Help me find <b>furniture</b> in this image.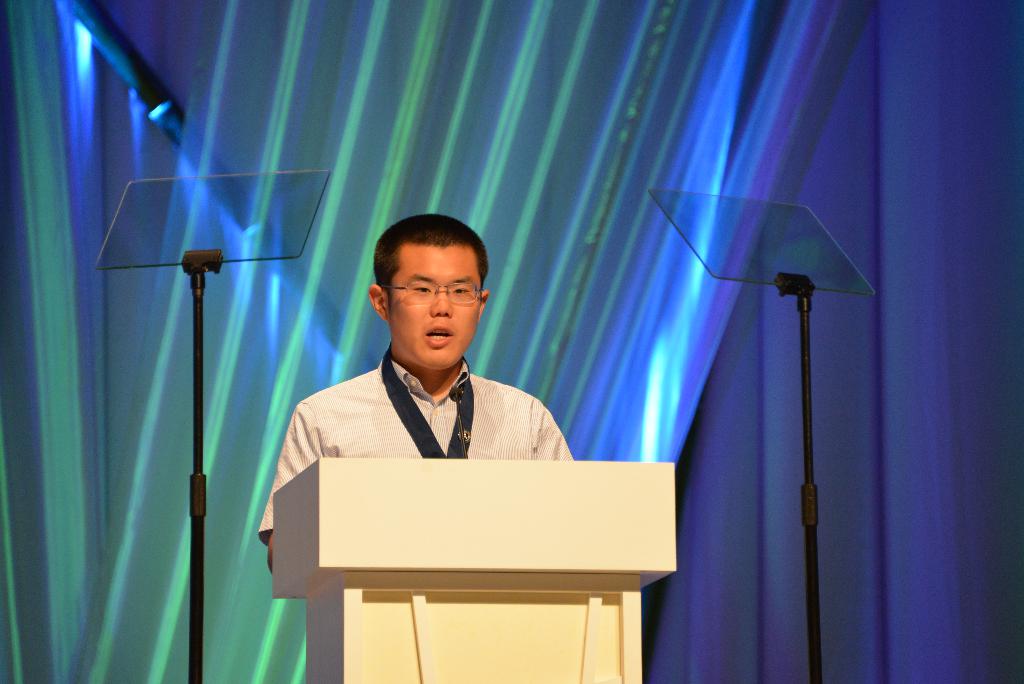
Found it: (271,455,675,683).
